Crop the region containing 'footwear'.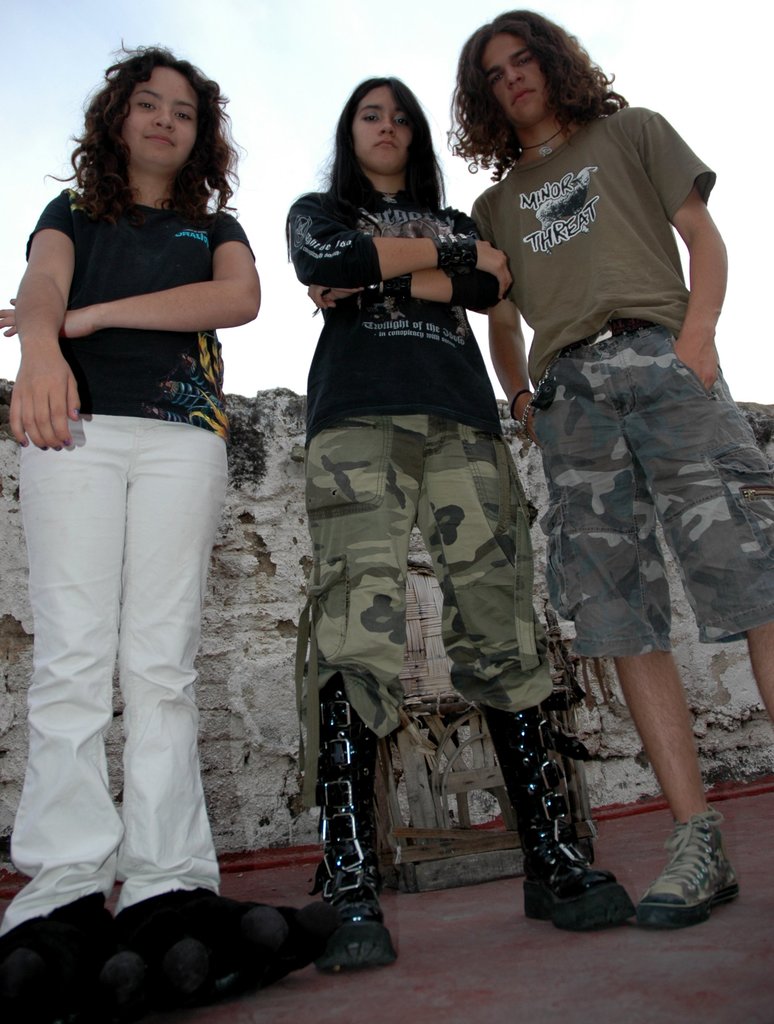
Crop region: <bbox>306, 674, 390, 973</bbox>.
